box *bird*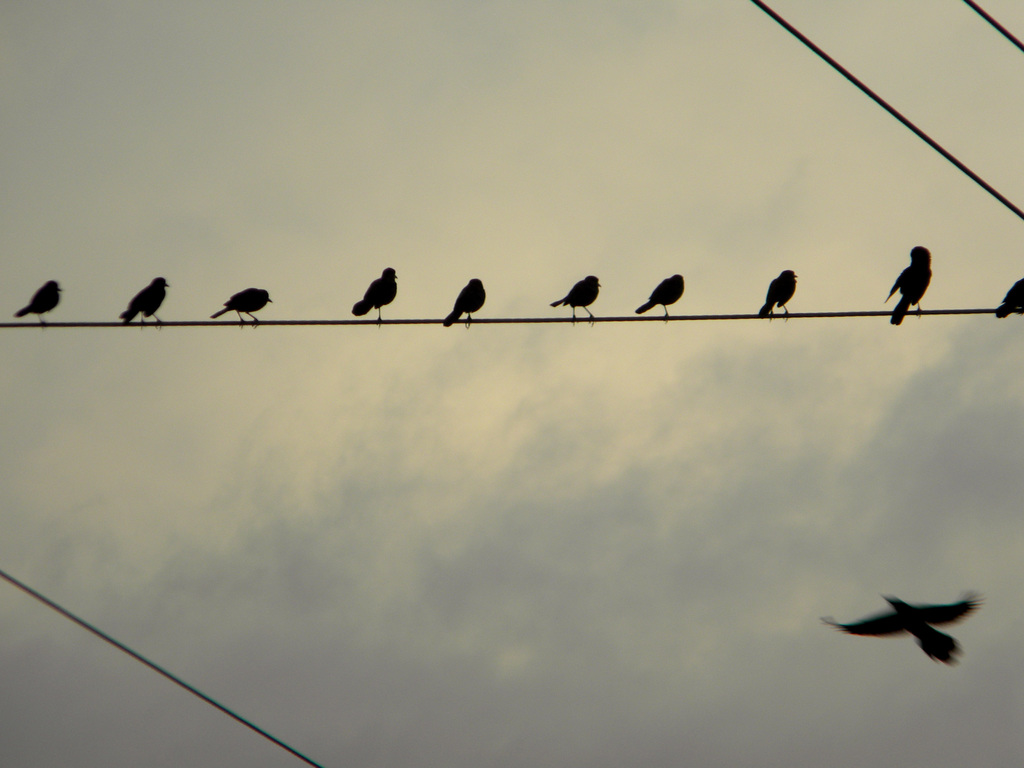
995, 274, 1023, 320
